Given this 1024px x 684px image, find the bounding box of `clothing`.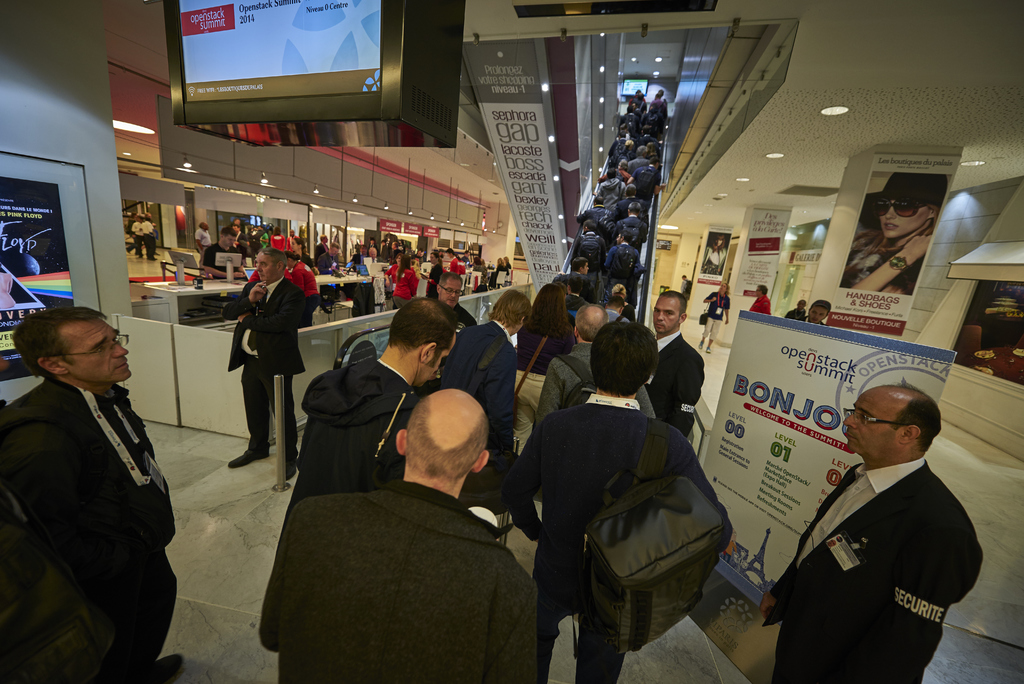
left=252, top=473, right=541, bottom=683.
